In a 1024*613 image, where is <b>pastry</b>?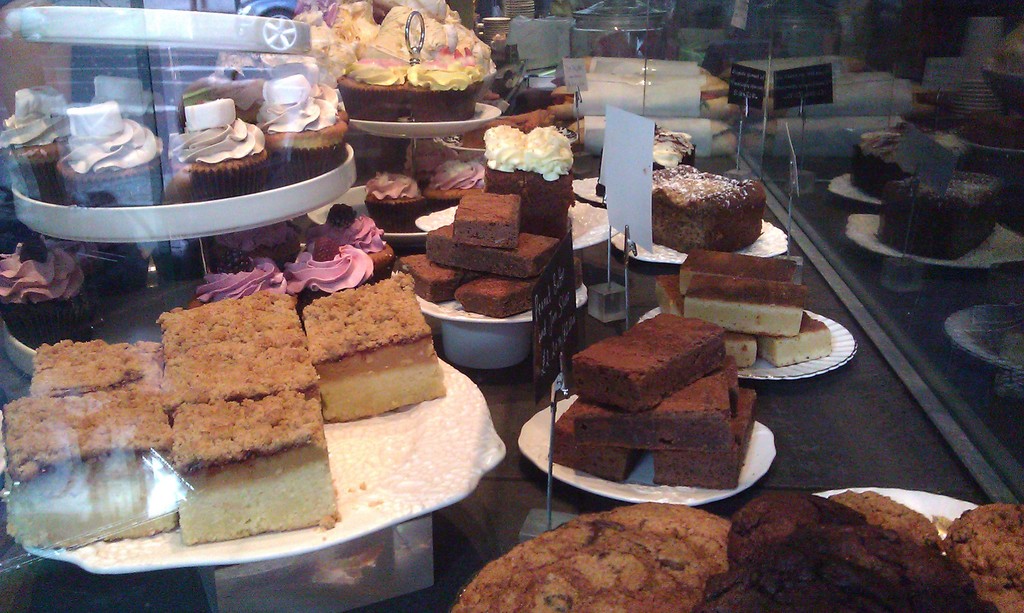
(410, 53, 480, 118).
